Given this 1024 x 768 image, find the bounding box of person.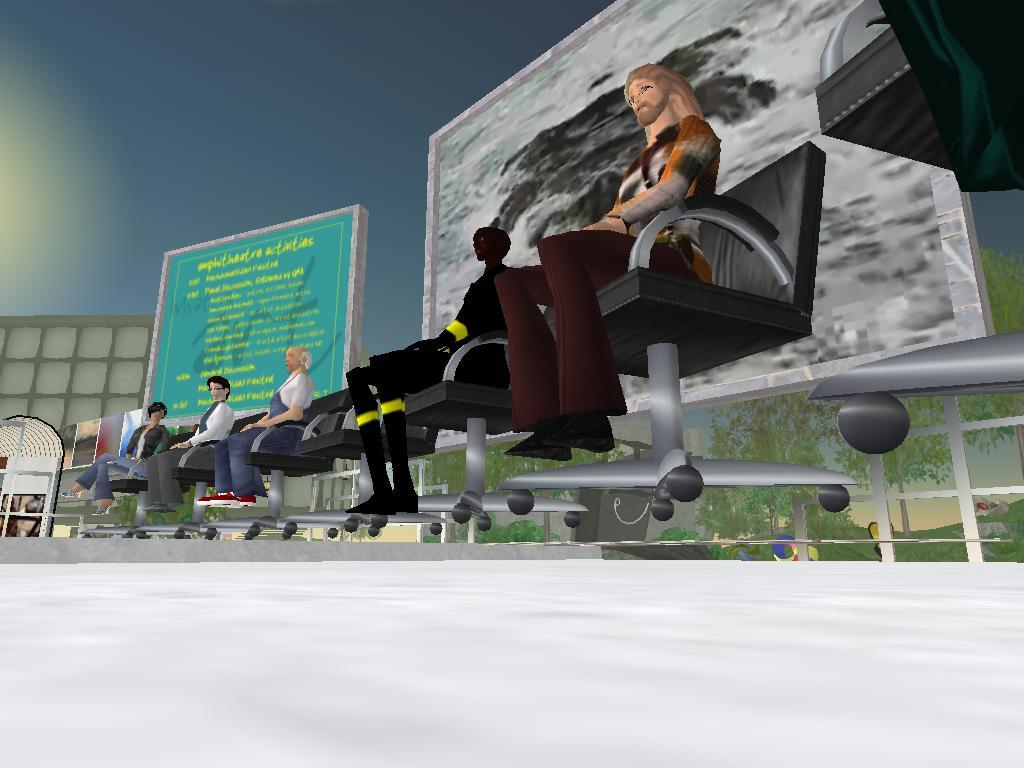
crop(492, 61, 707, 465).
